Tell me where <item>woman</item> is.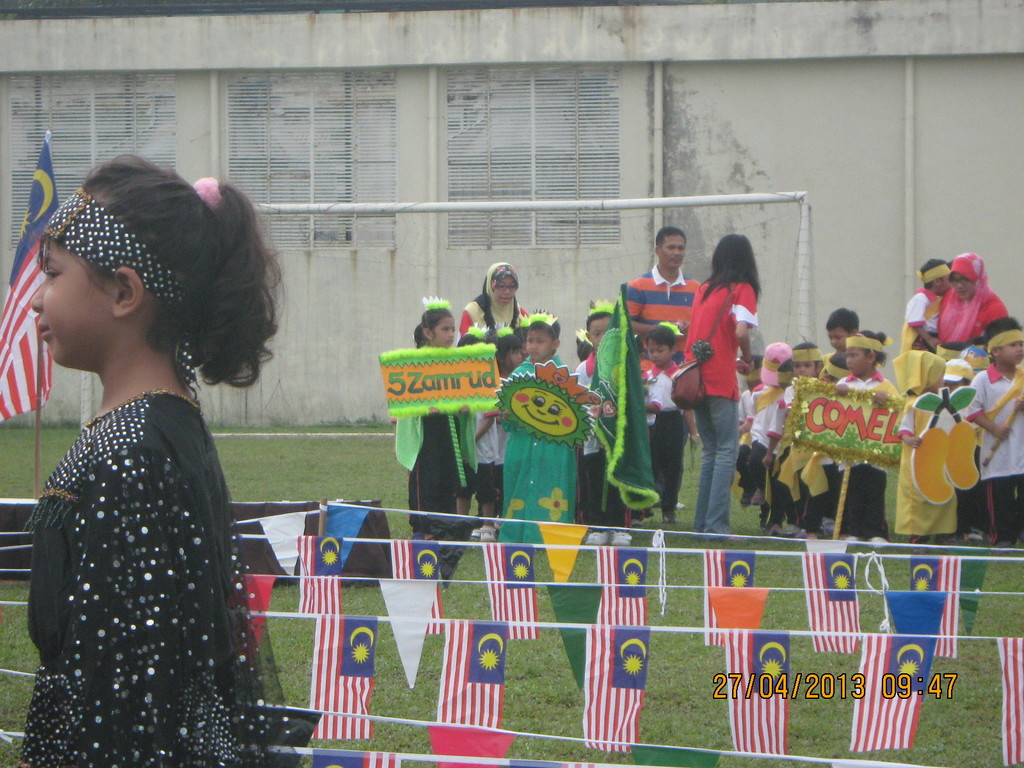
<item>woman</item> is at pyautogui.locateOnScreen(935, 246, 1011, 331).
